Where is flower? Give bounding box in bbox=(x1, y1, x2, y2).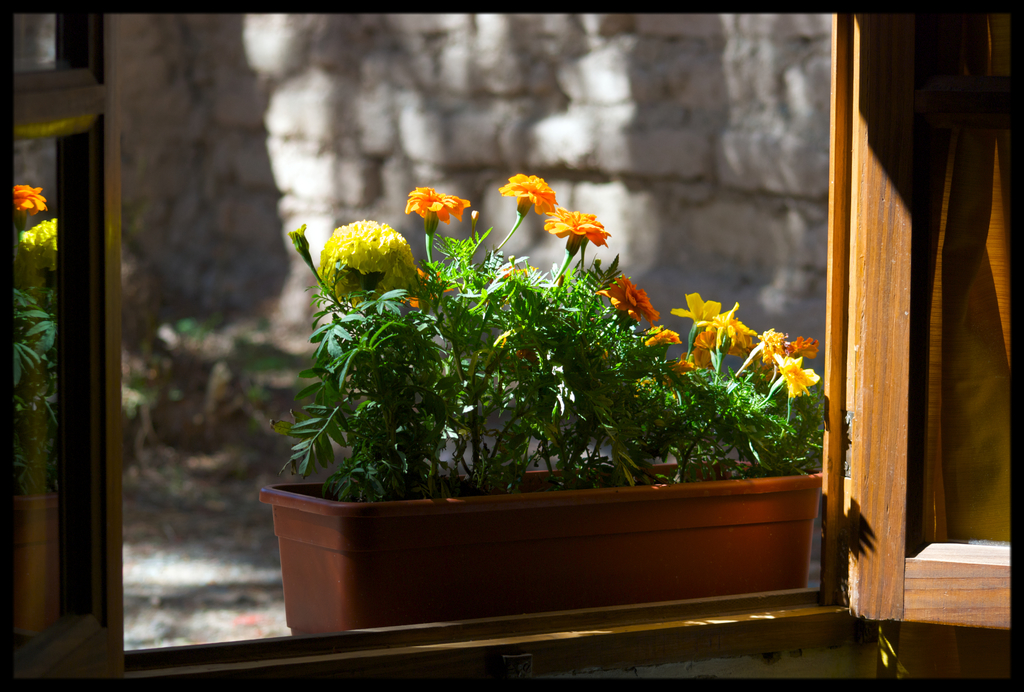
bbox=(543, 204, 611, 243).
